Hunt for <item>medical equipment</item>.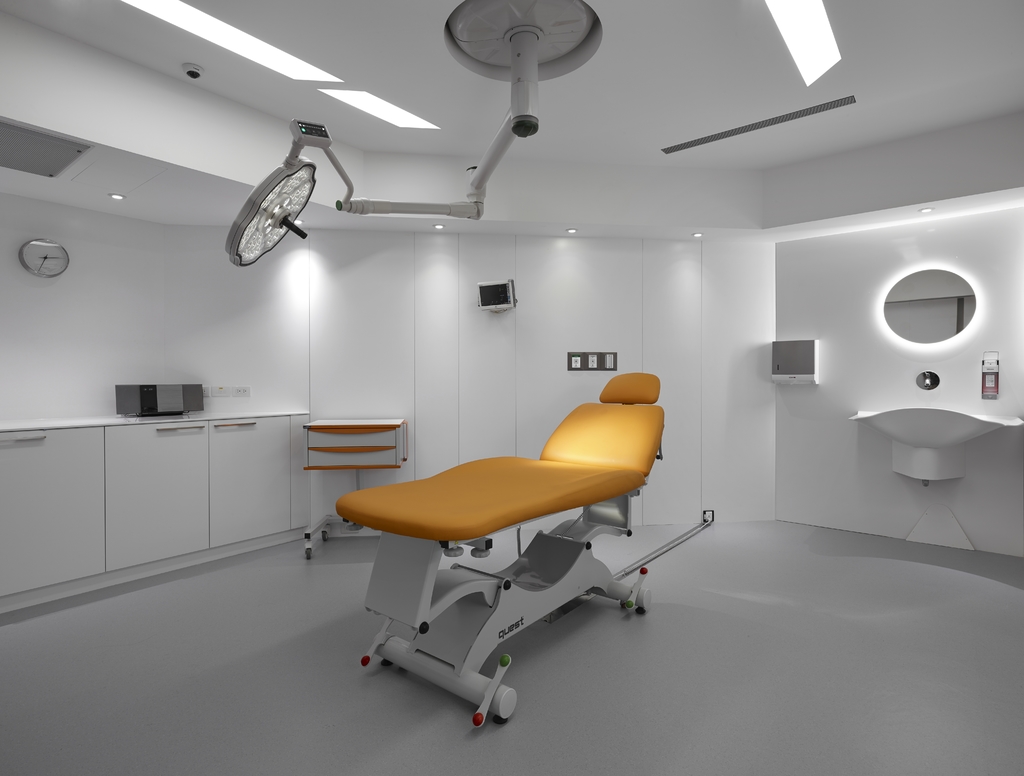
Hunted down at locate(476, 280, 517, 313).
